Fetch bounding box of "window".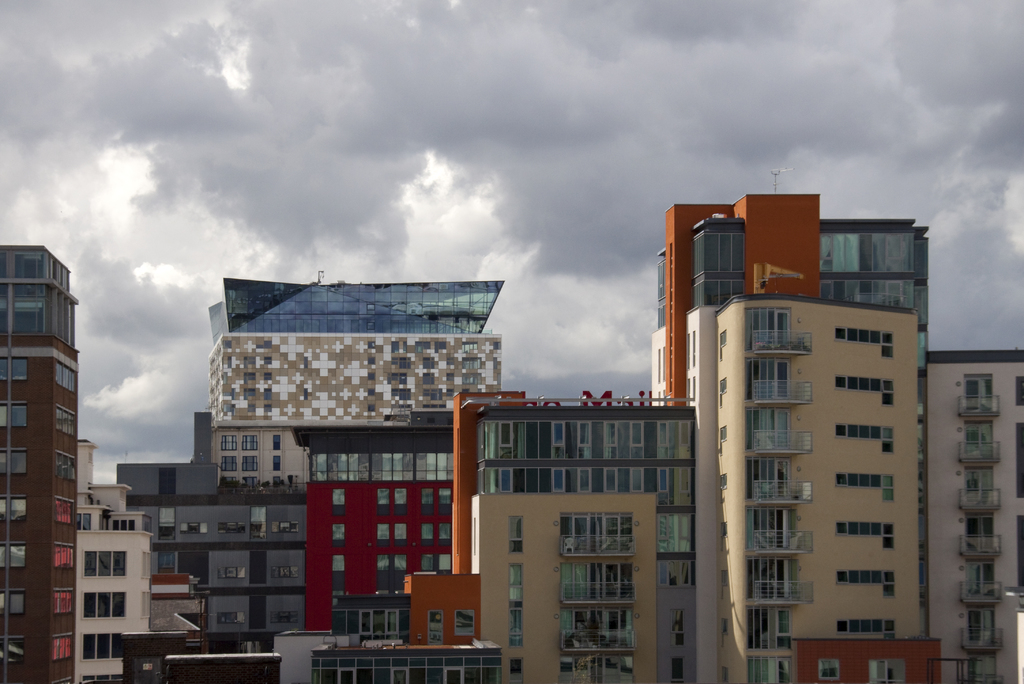
Bbox: 366:339:378:348.
